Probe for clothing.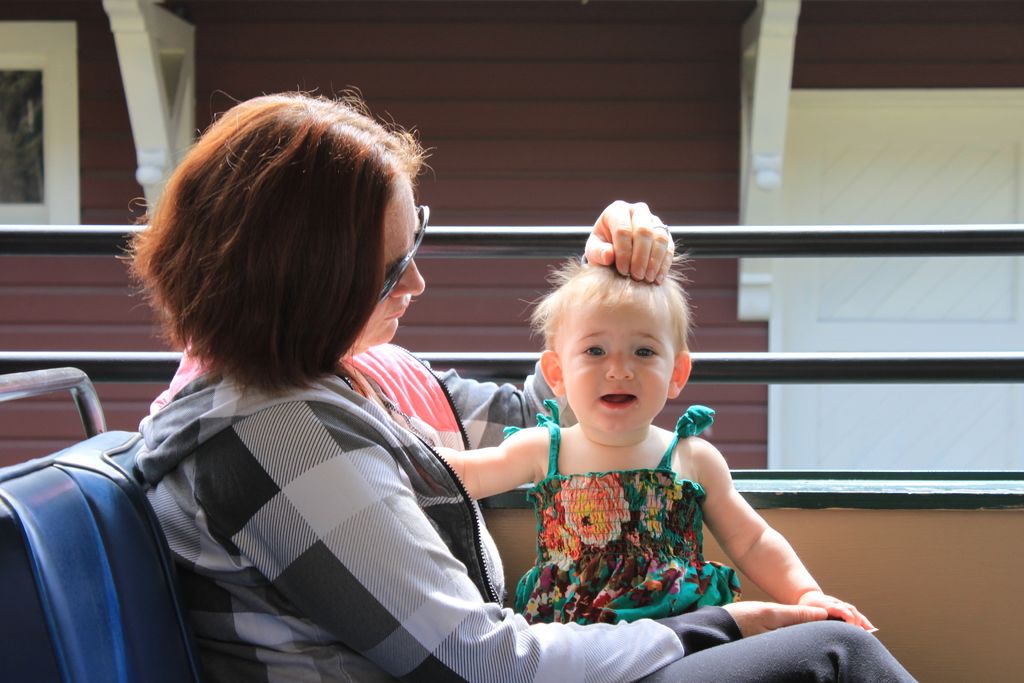
Probe result: detection(506, 390, 771, 621).
